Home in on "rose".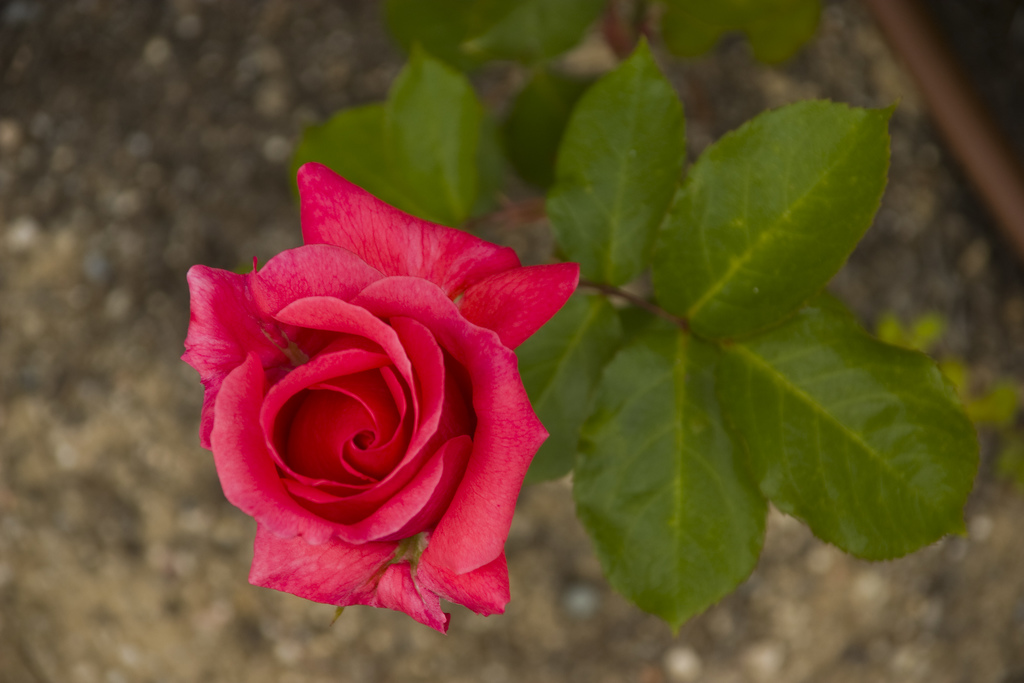
Homed in at <box>180,160,582,633</box>.
